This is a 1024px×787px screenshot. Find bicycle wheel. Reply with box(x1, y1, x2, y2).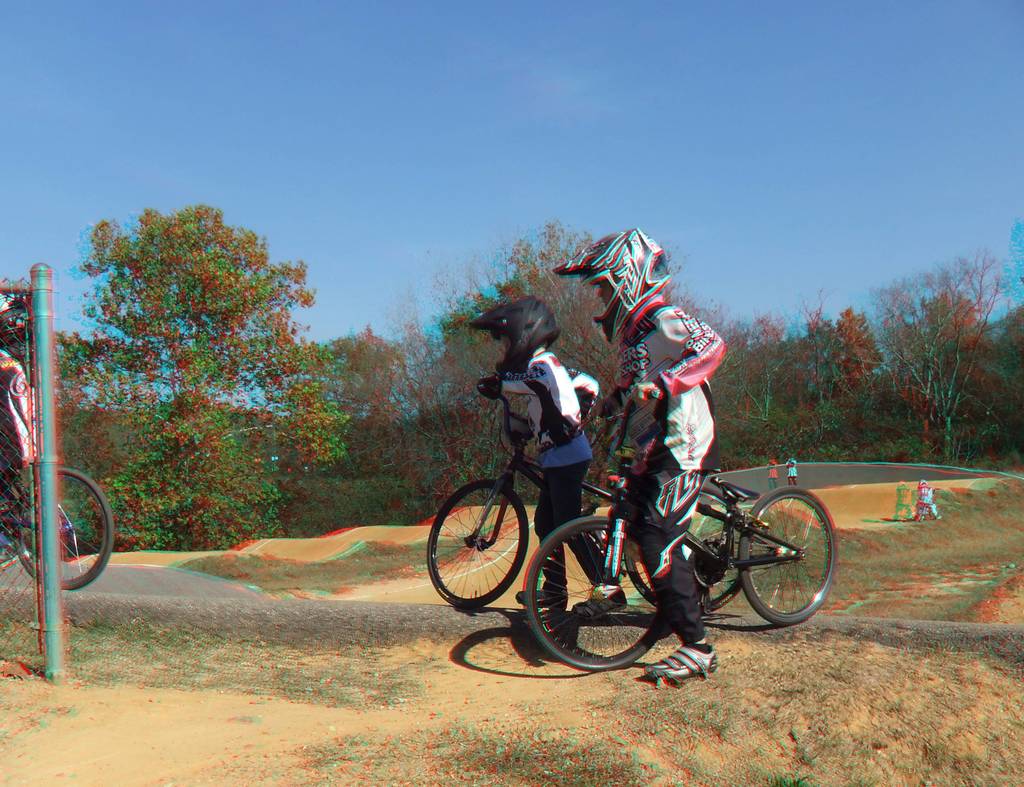
box(431, 481, 534, 626).
